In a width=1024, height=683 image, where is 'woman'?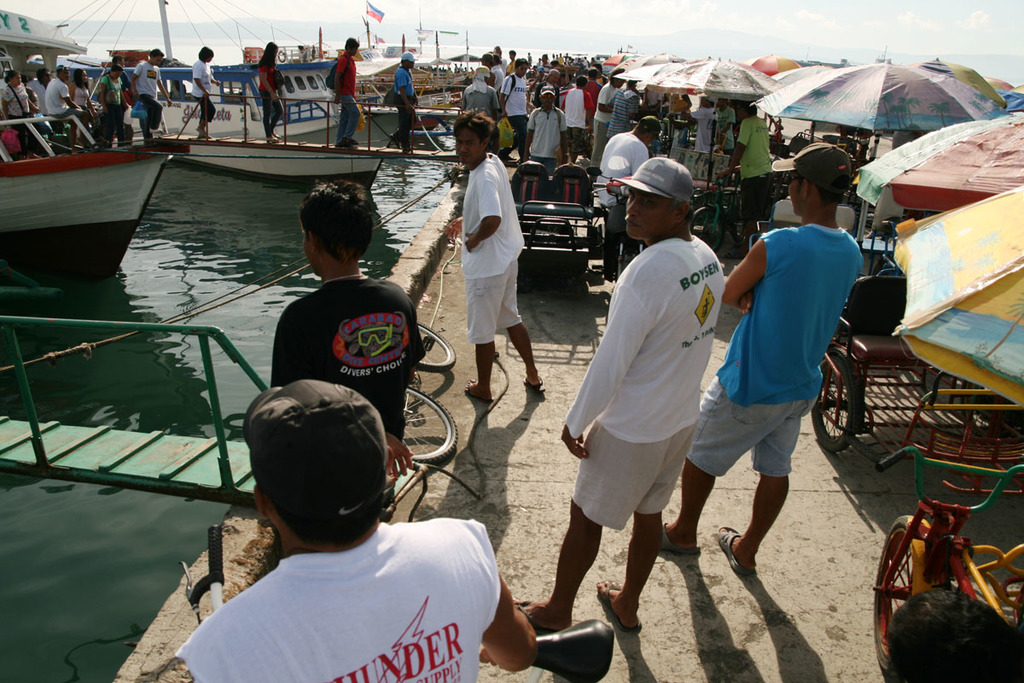
region(97, 53, 134, 149).
